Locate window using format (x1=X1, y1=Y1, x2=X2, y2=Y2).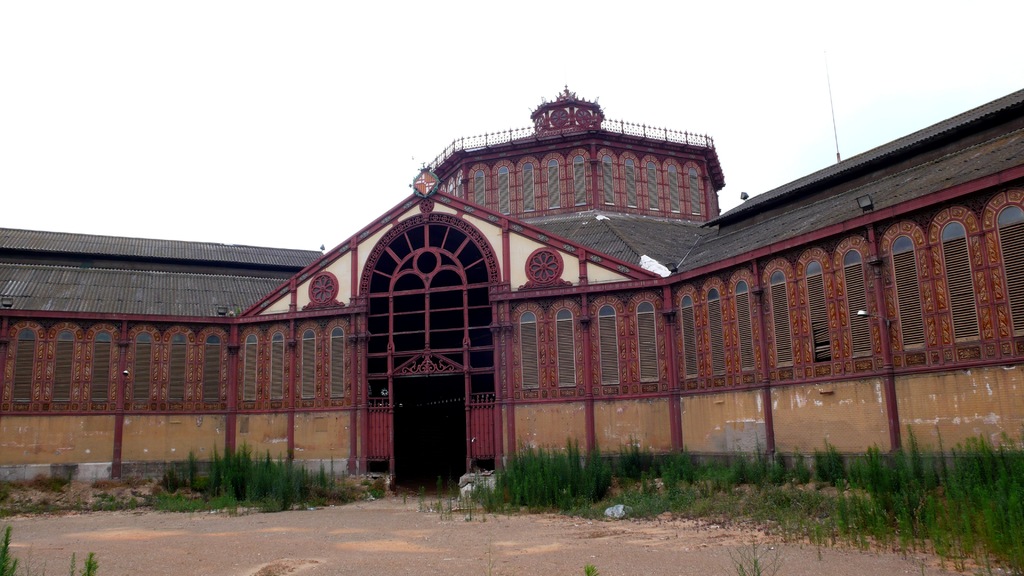
(x1=0, y1=317, x2=228, y2=410).
